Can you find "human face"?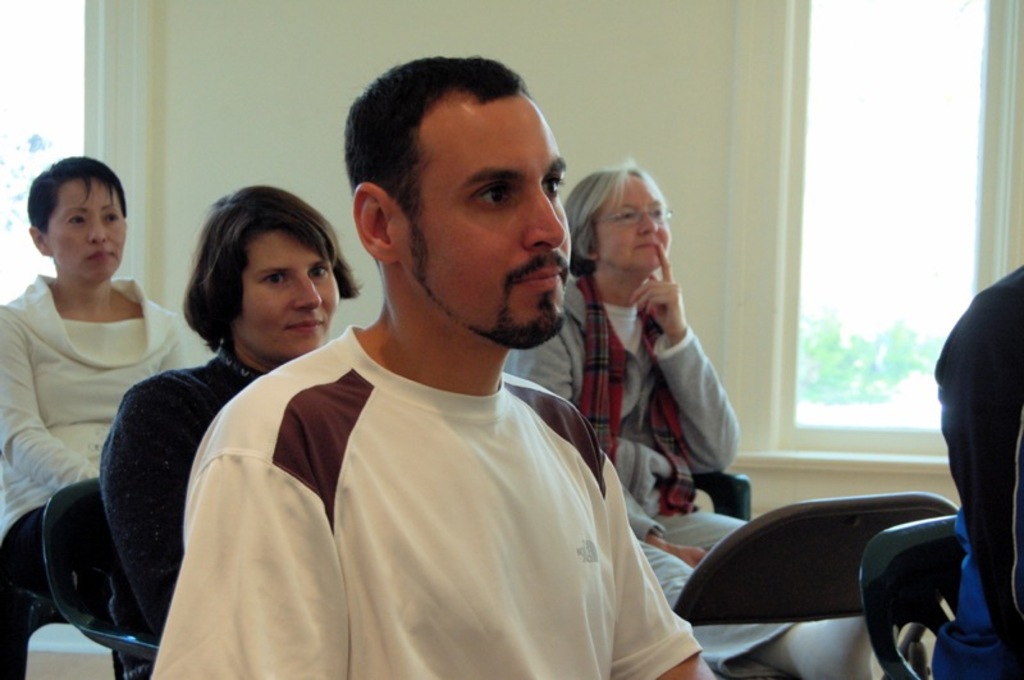
Yes, bounding box: select_region(238, 231, 338, 360).
